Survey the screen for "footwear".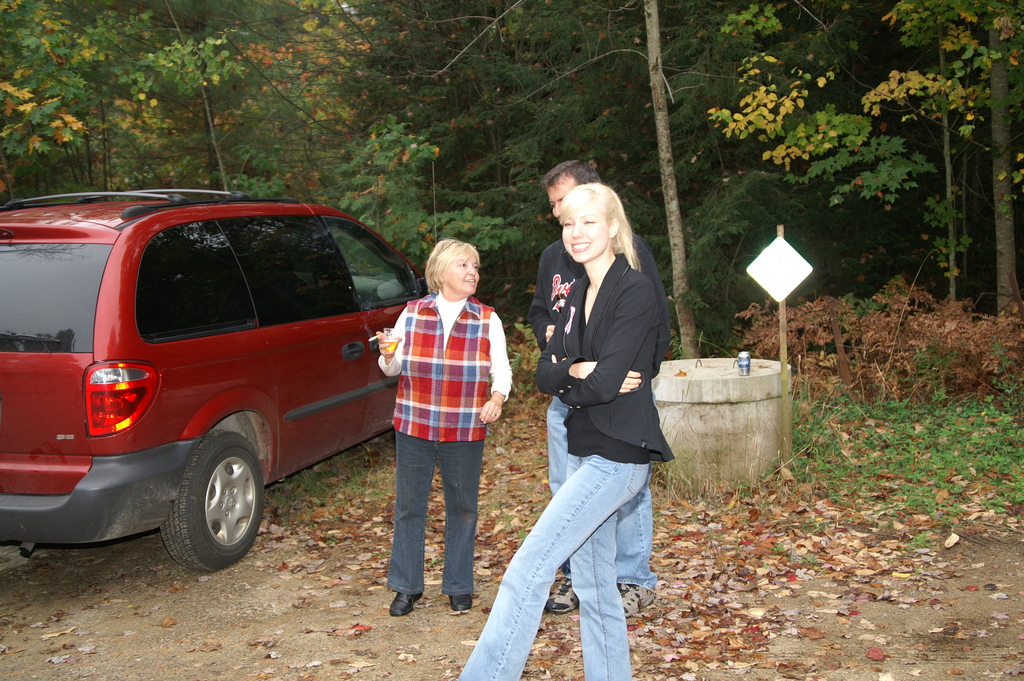
Survey found: <region>449, 595, 472, 616</region>.
